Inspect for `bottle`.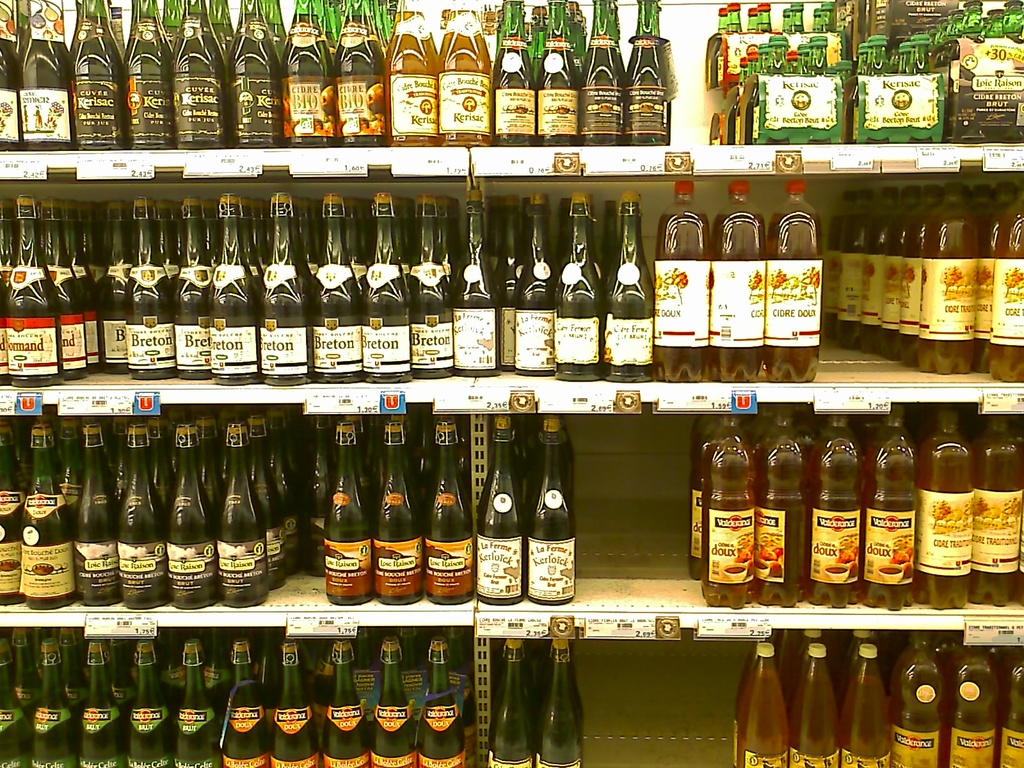
Inspection: (left=368, top=639, right=412, bottom=767).
